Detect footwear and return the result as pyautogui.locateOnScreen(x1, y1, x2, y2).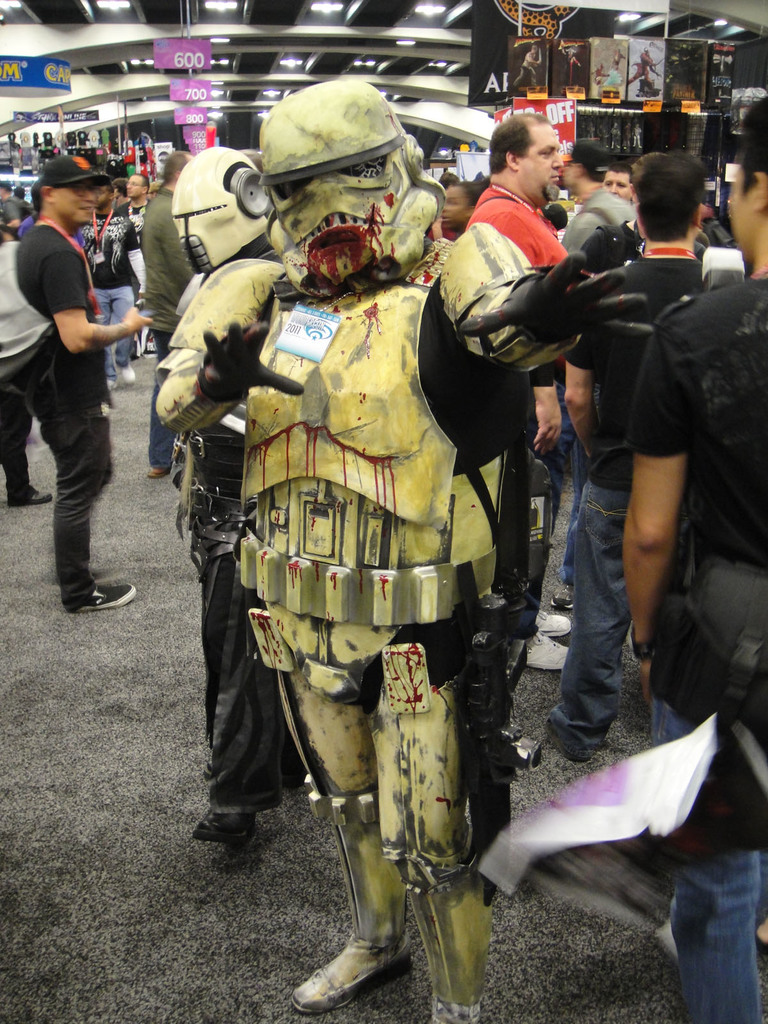
pyautogui.locateOnScreen(146, 467, 176, 483).
